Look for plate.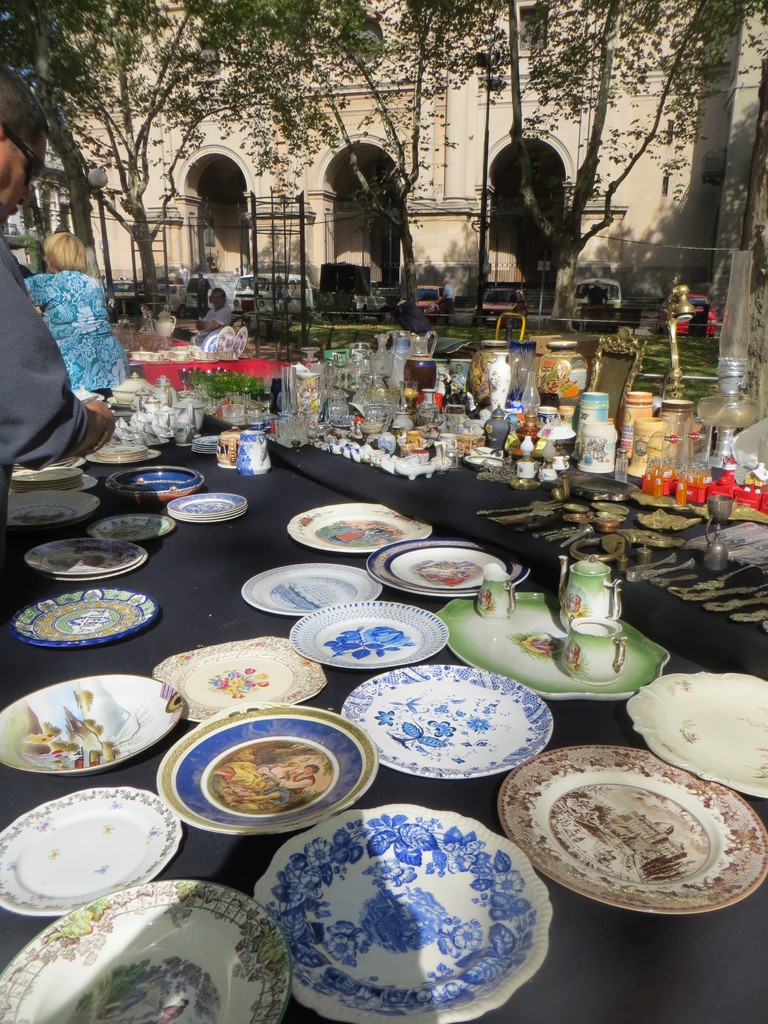
Found: x1=232 y1=326 x2=246 y2=356.
